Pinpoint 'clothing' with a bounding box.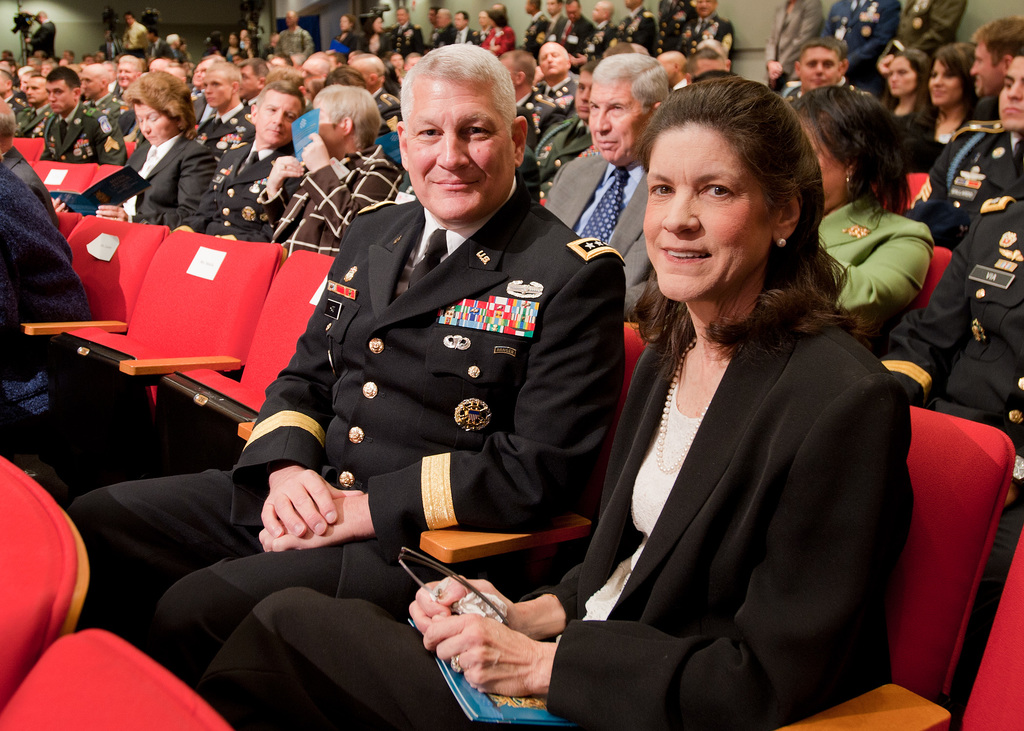
pyautogui.locateOnScreen(918, 116, 1023, 241).
